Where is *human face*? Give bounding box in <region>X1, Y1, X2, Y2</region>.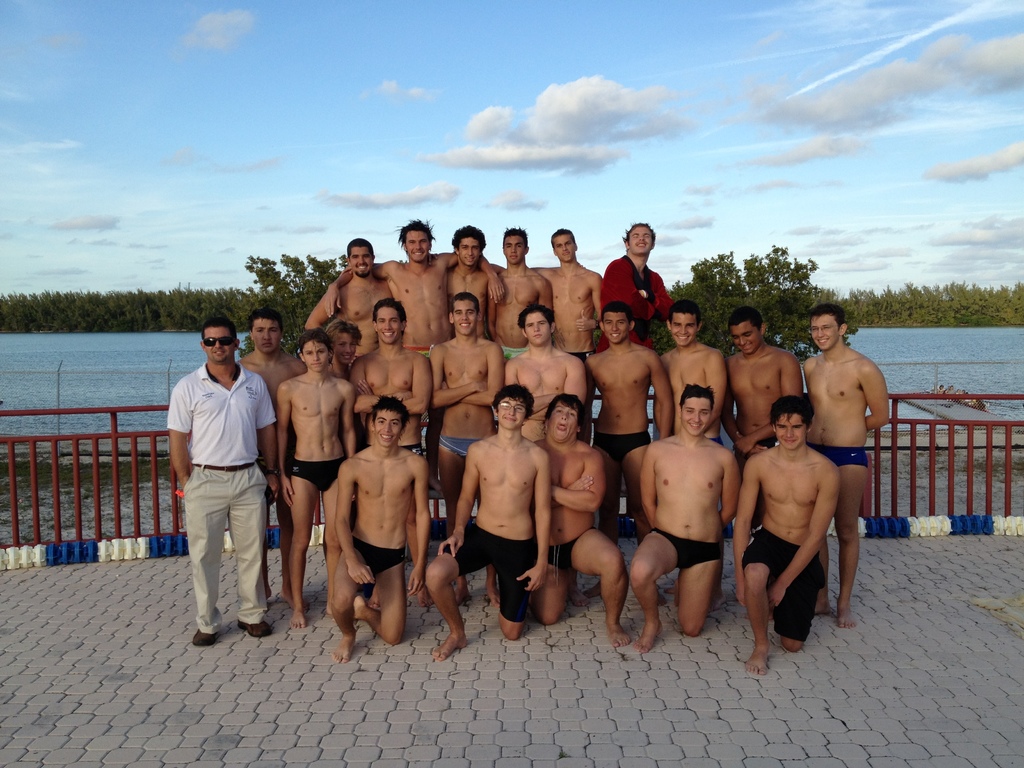
<region>604, 314, 627, 342</region>.
